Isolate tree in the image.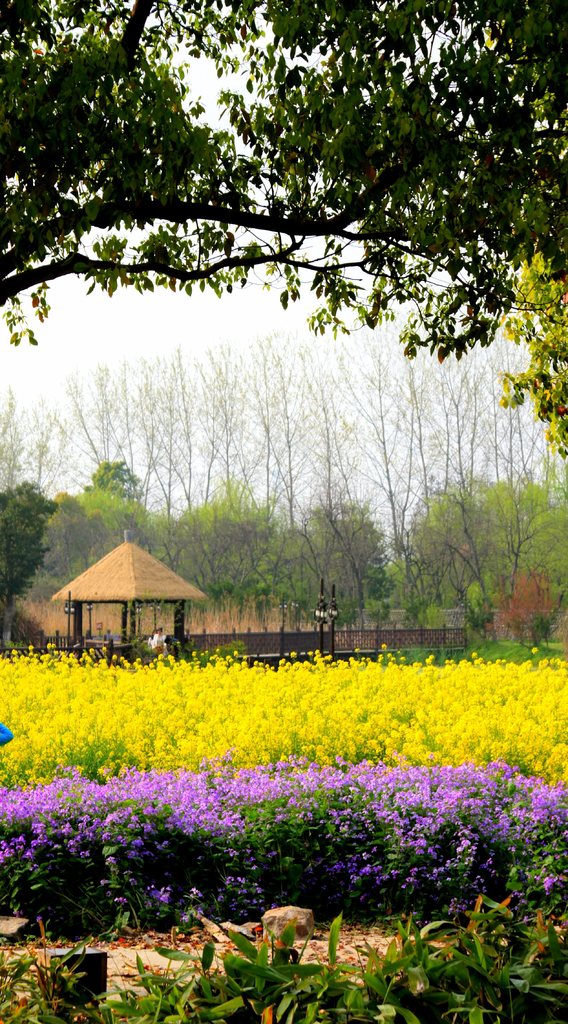
Isolated region: rect(437, 337, 567, 678).
